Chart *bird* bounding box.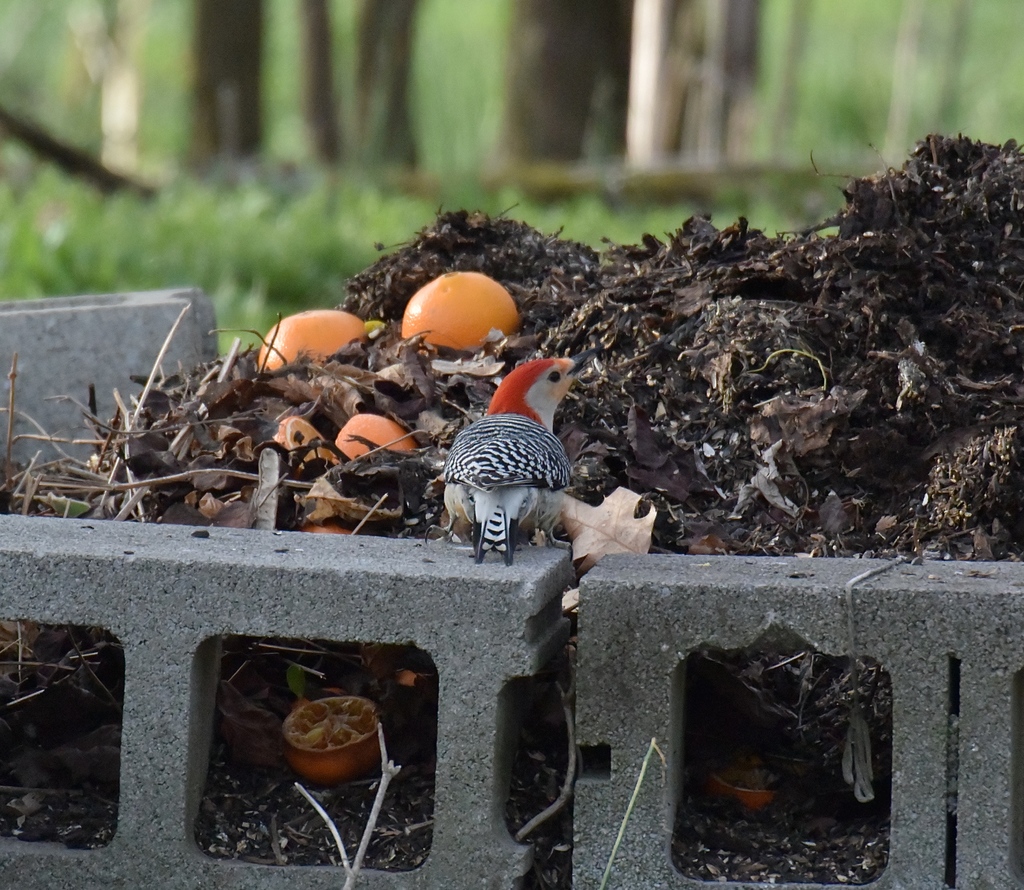
Charted: 420:364:585:581.
